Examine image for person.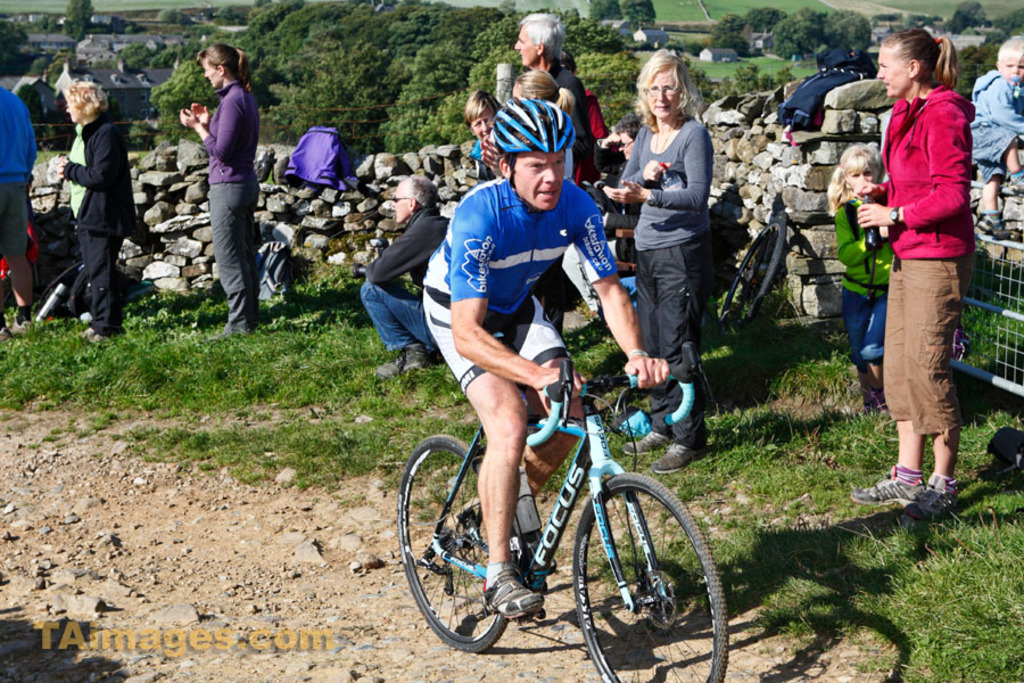
Examination result: box=[606, 42, 713, 470].
